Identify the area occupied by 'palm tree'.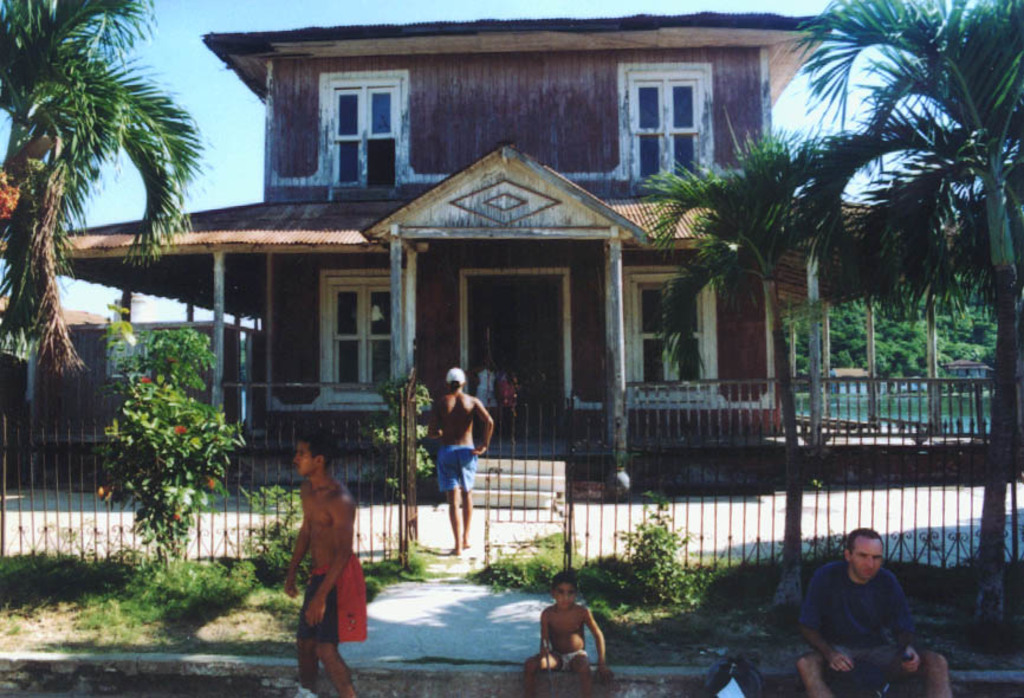
Area: <bbox>18, 17, 193, 477</bbox>.
